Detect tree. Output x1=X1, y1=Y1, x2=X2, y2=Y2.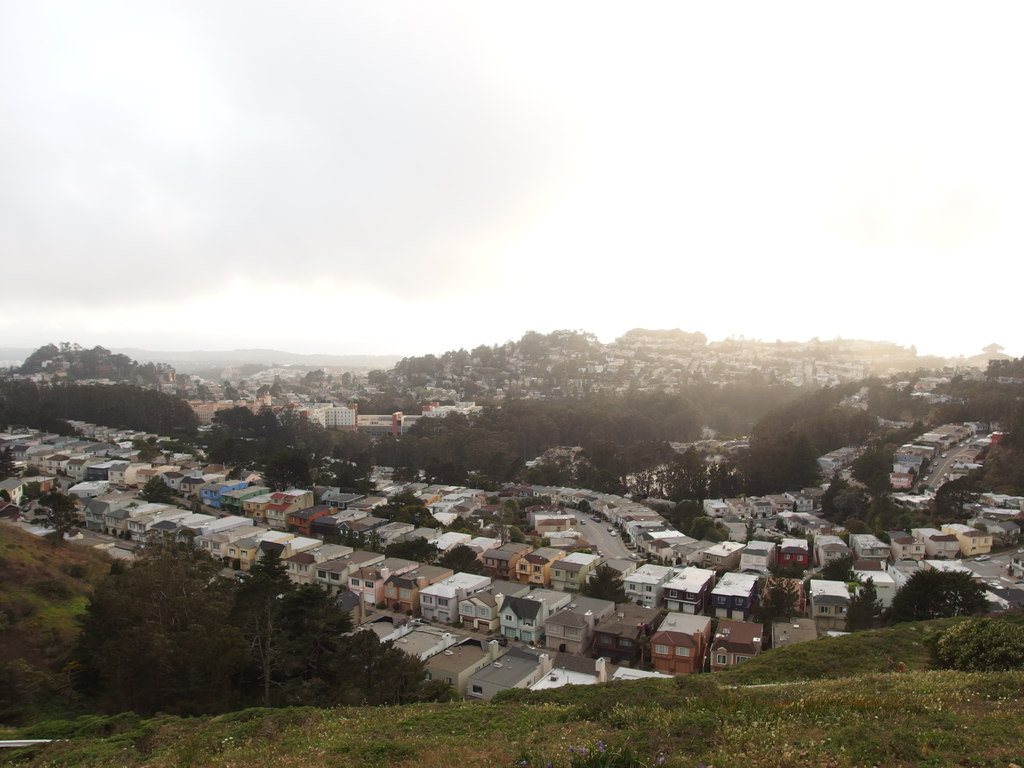
x1=443, y1=515, x2=481, y2=532.
